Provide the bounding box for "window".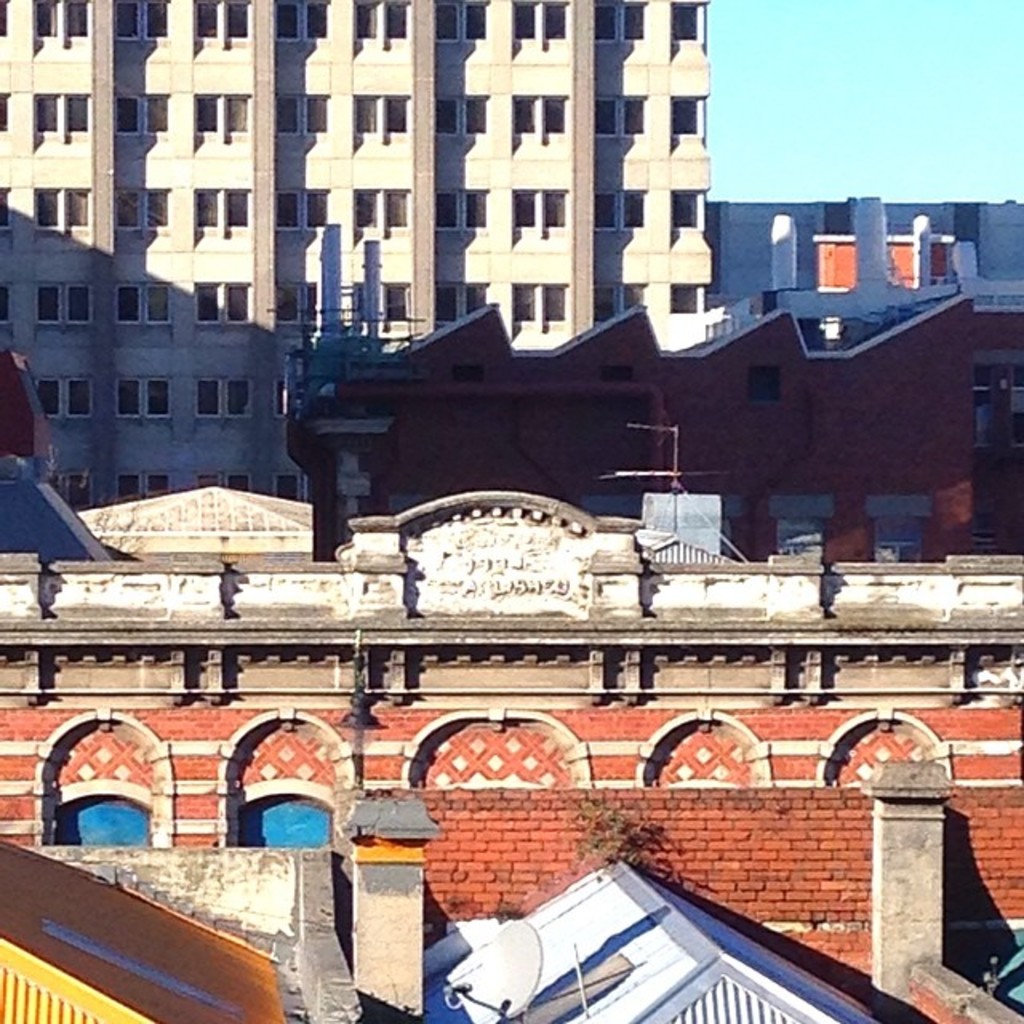
(35,189,88,232).
